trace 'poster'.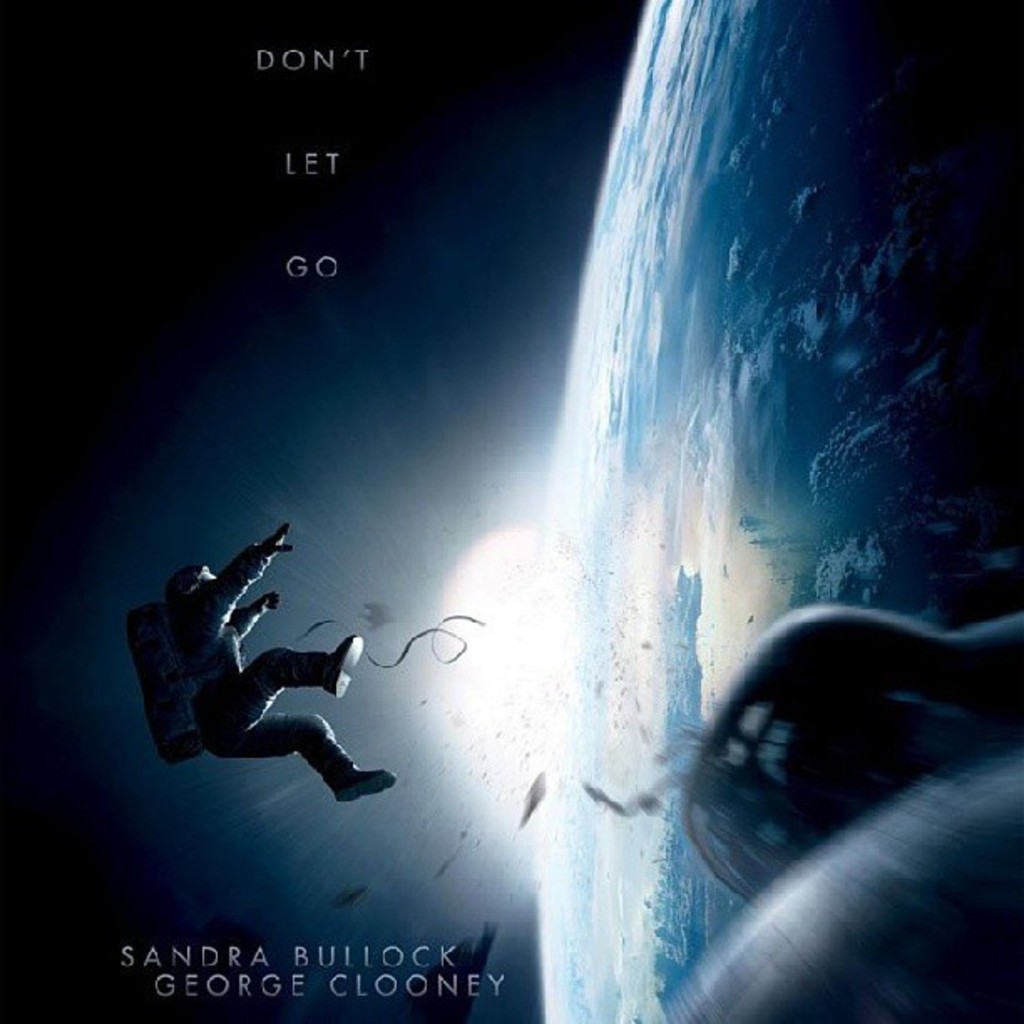
Traced to rect(0, 2, 1022, 1022).
